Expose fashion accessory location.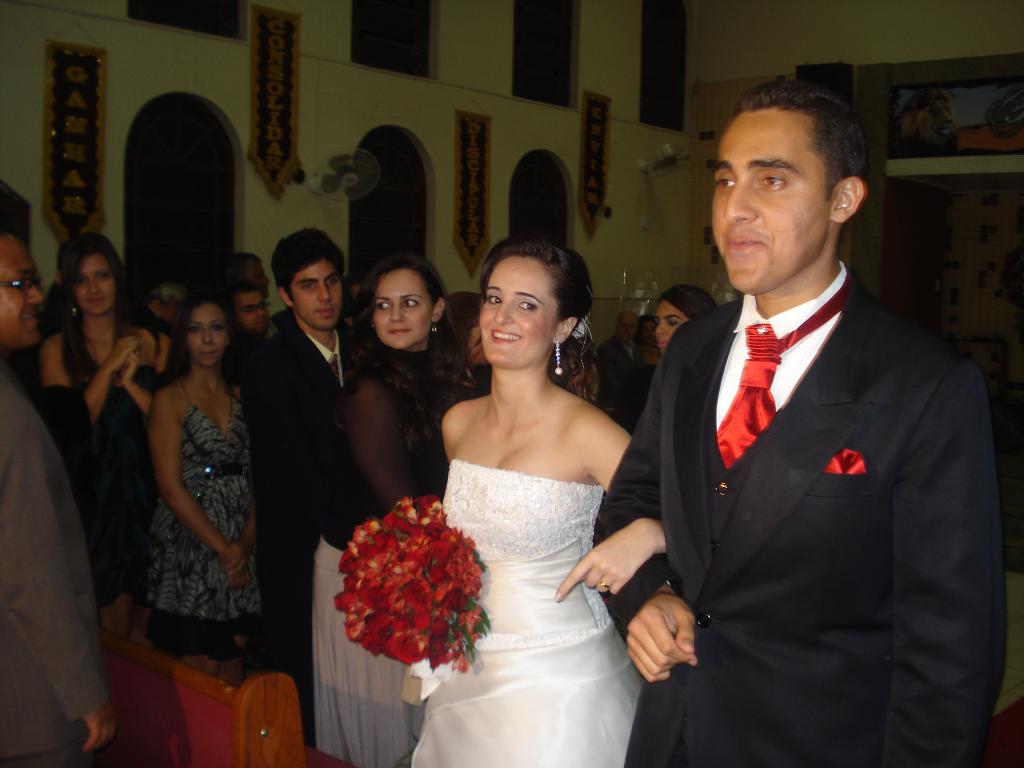
Exposed at {"left": 429, "top": 319, "right": 440, "bottom": 337}.
